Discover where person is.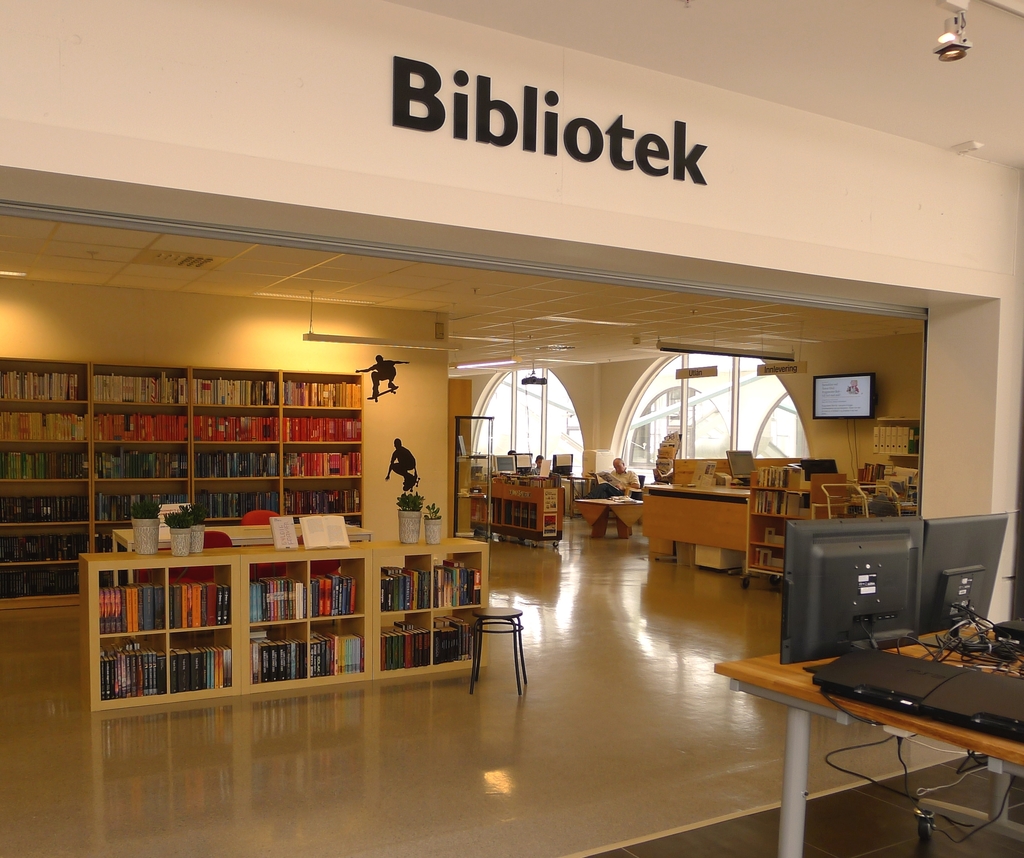
Discovered at bbox=(352, 356, 405, 401).
